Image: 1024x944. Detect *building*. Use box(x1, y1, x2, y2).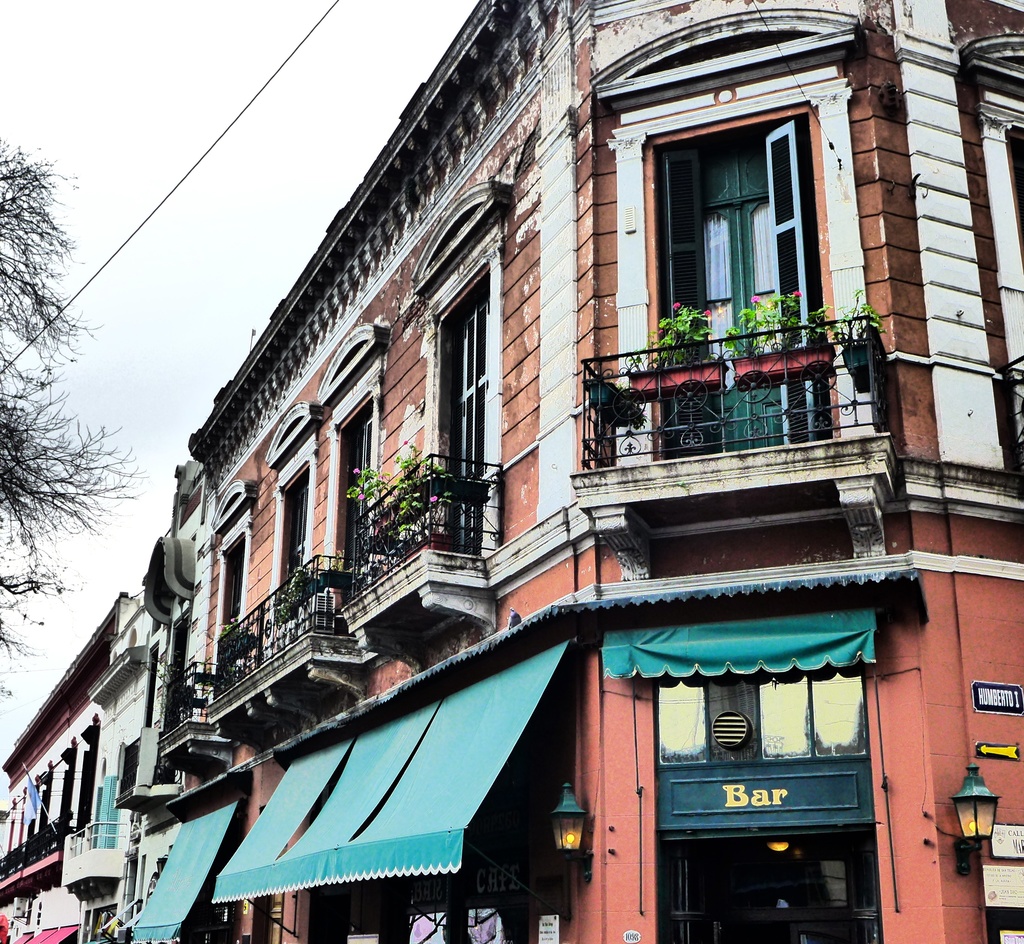
box(156, 0, 1023, 943).
